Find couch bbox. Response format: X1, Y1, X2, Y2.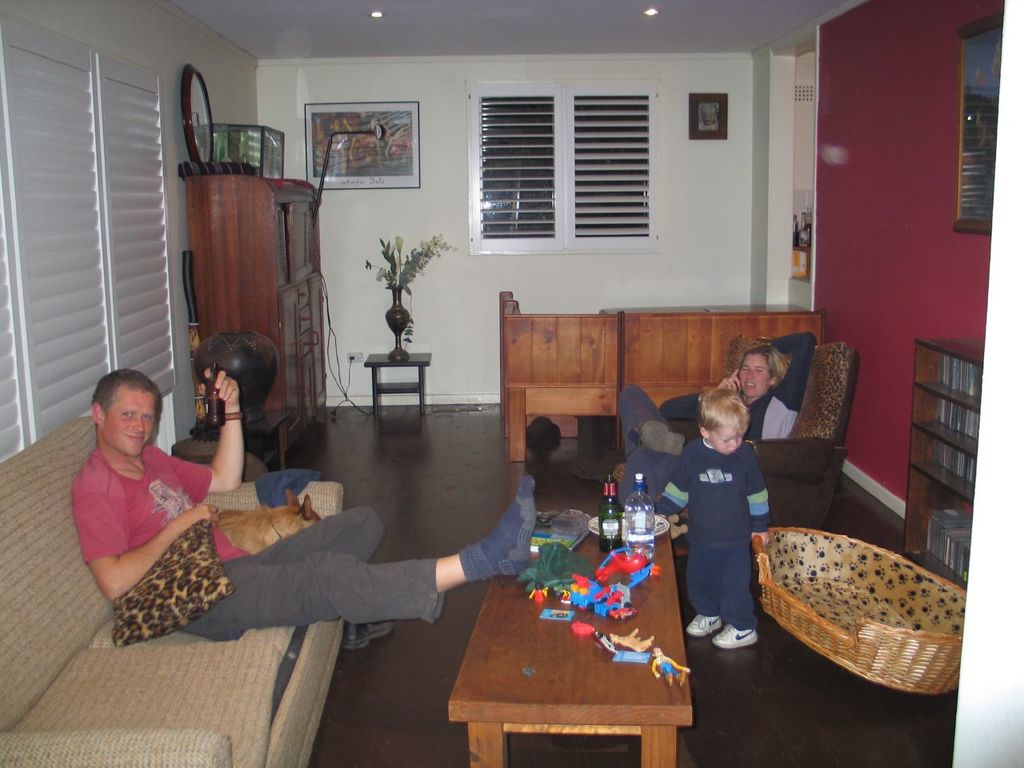
2, 414, 339, 767.
